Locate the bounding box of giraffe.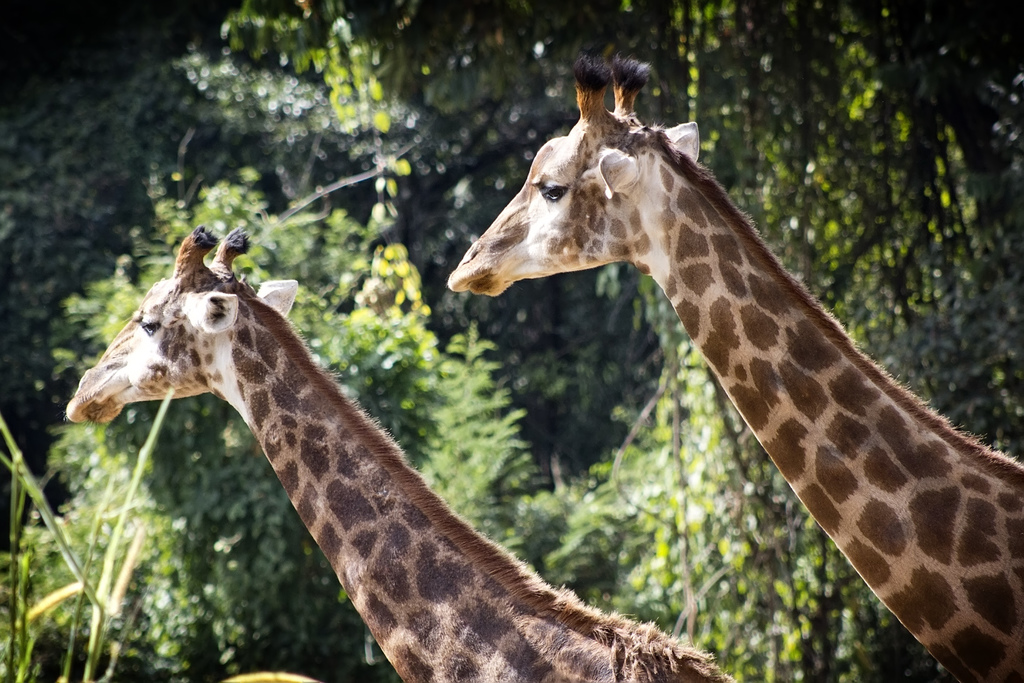
Bounding box: detection(449, 56, 1023, 682).
